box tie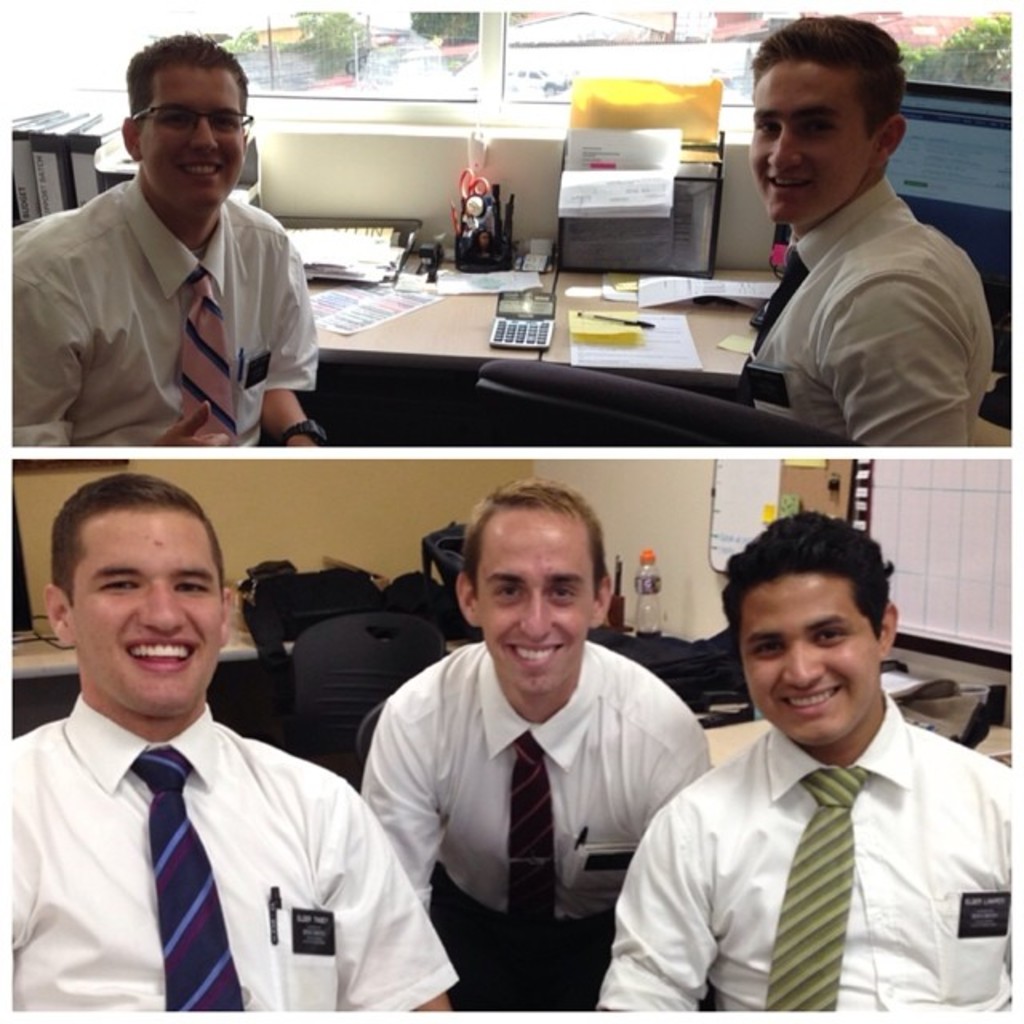
Rect(187, 270, 240, 450)
